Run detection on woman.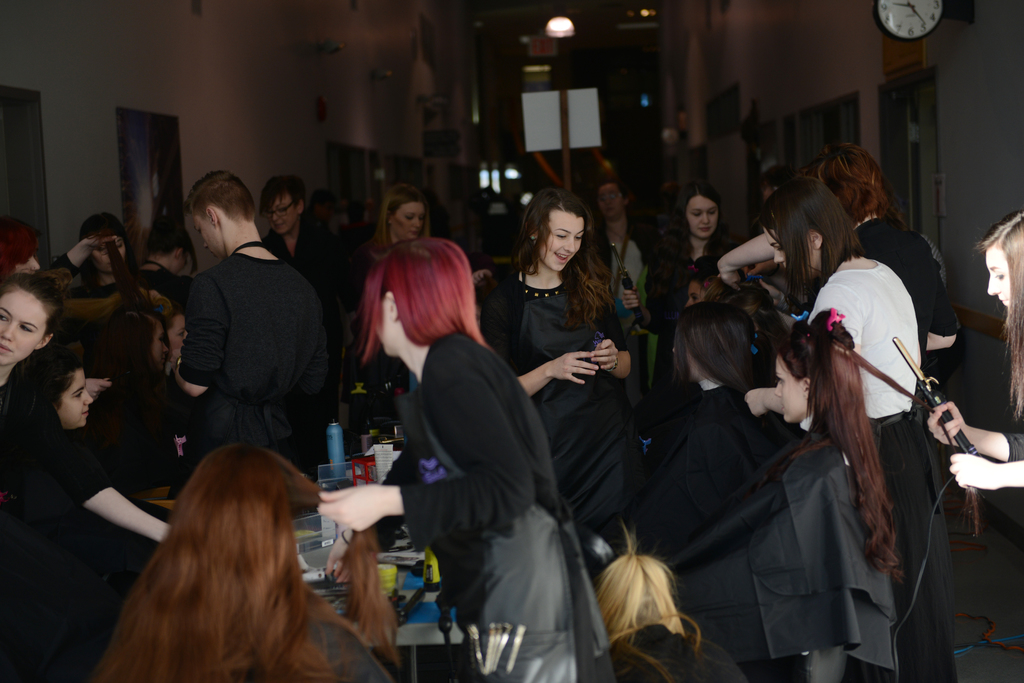
Result: rect(925, 207, 1023, 492).
